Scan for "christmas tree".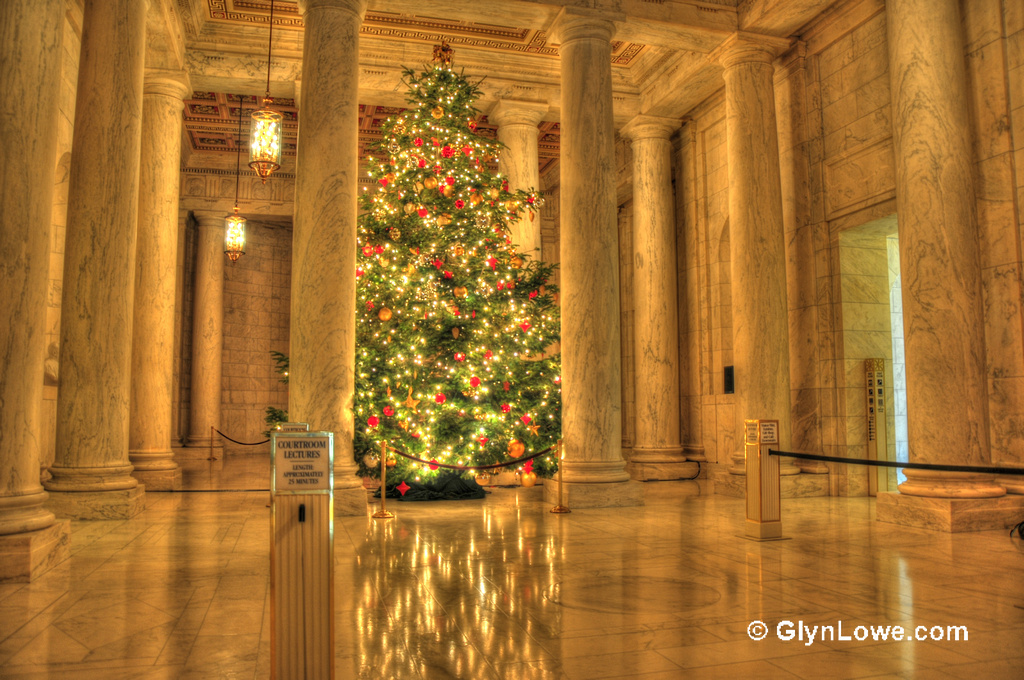
Scan result: [266, 36, 569, 499].
